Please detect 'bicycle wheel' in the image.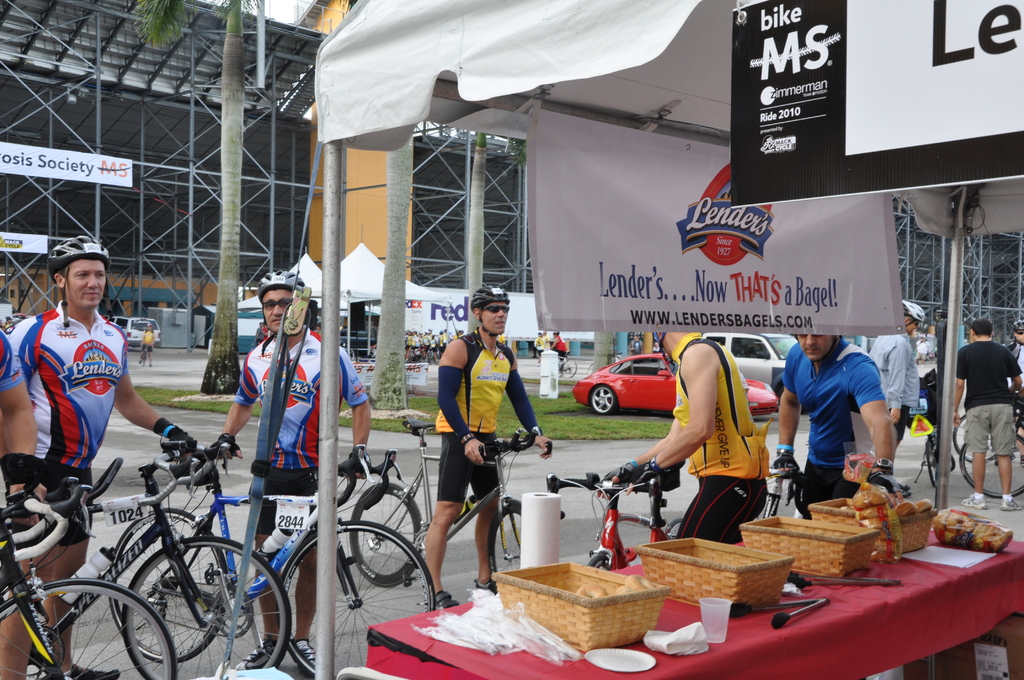
(left=103, top=505, right=241, bottom=667).
